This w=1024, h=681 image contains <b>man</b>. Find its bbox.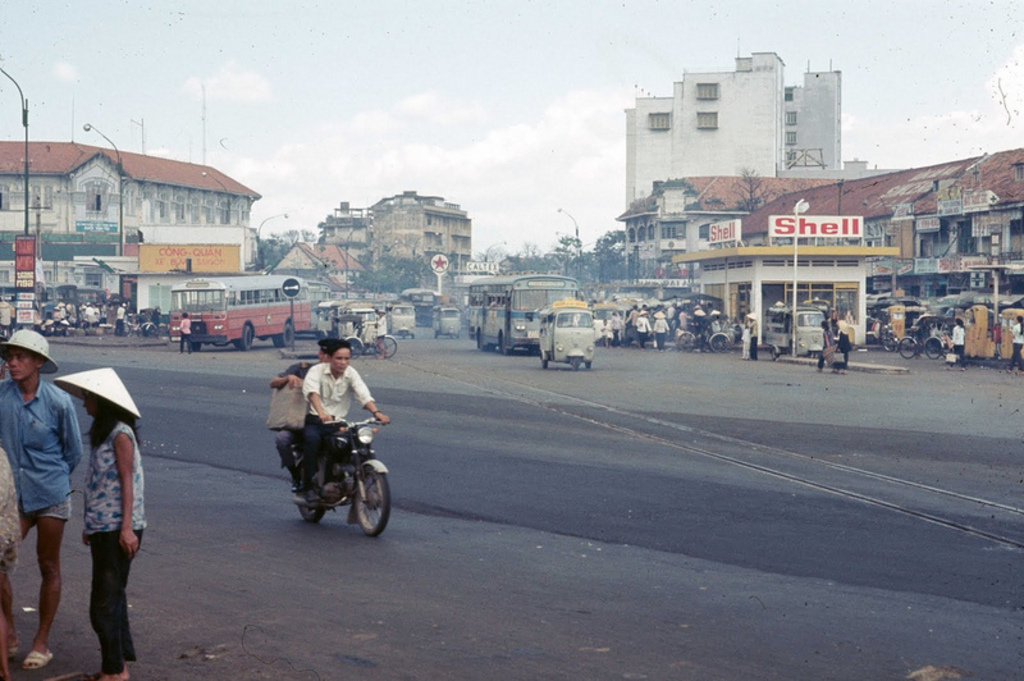
<region>278, 338, 316, 493</region>.
